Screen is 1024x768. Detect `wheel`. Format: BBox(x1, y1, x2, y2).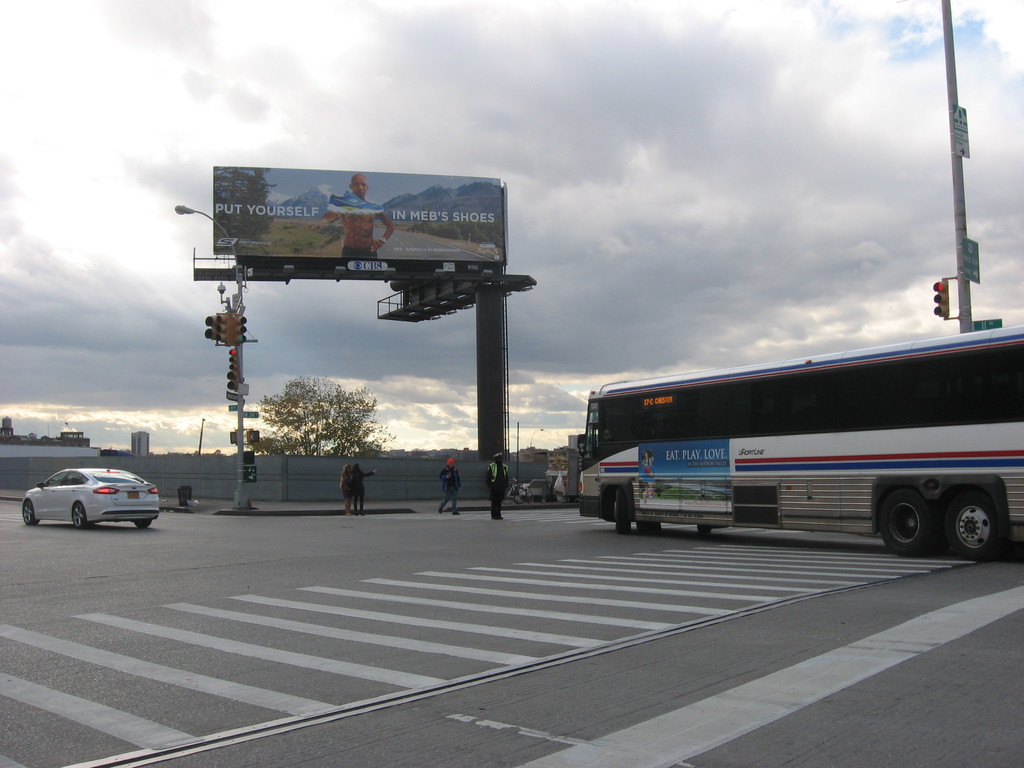
BBox(23, 502, 44, 527).
